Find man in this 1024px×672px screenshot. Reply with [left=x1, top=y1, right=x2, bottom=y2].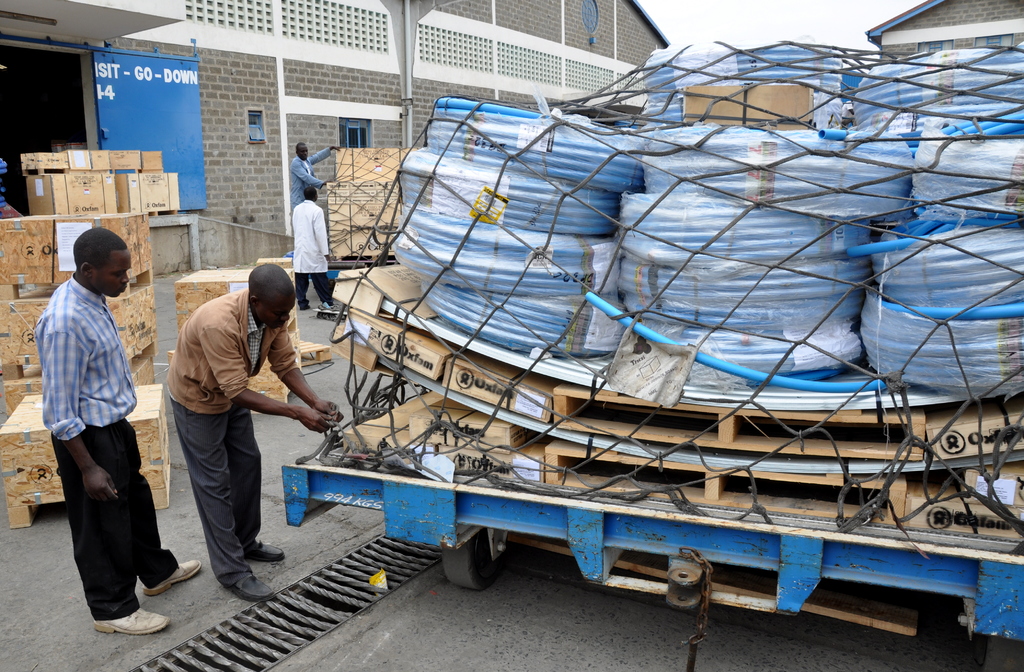
[left=168, top=261, right=346, bottom=601].
